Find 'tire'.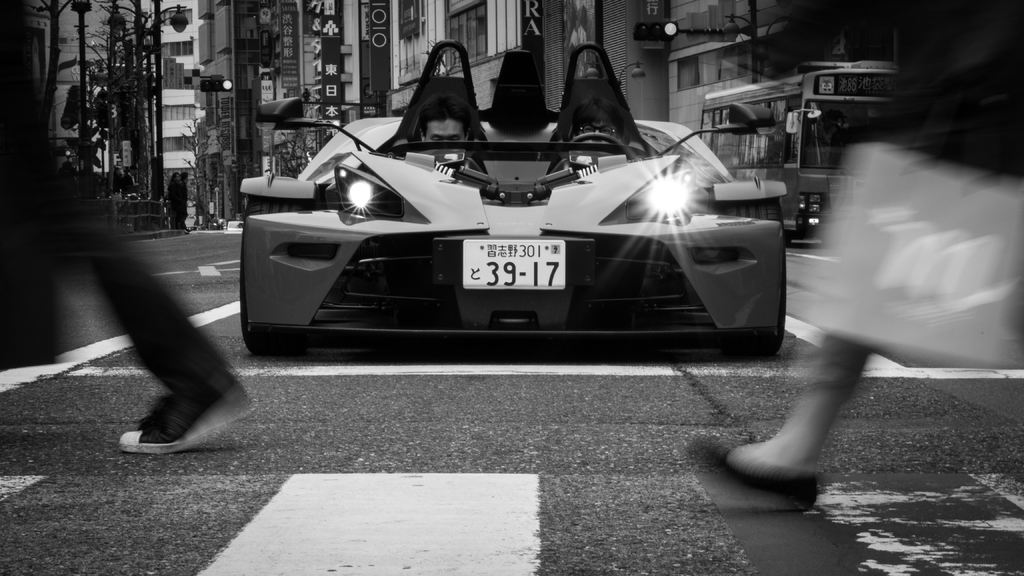
740 236 783 358.
